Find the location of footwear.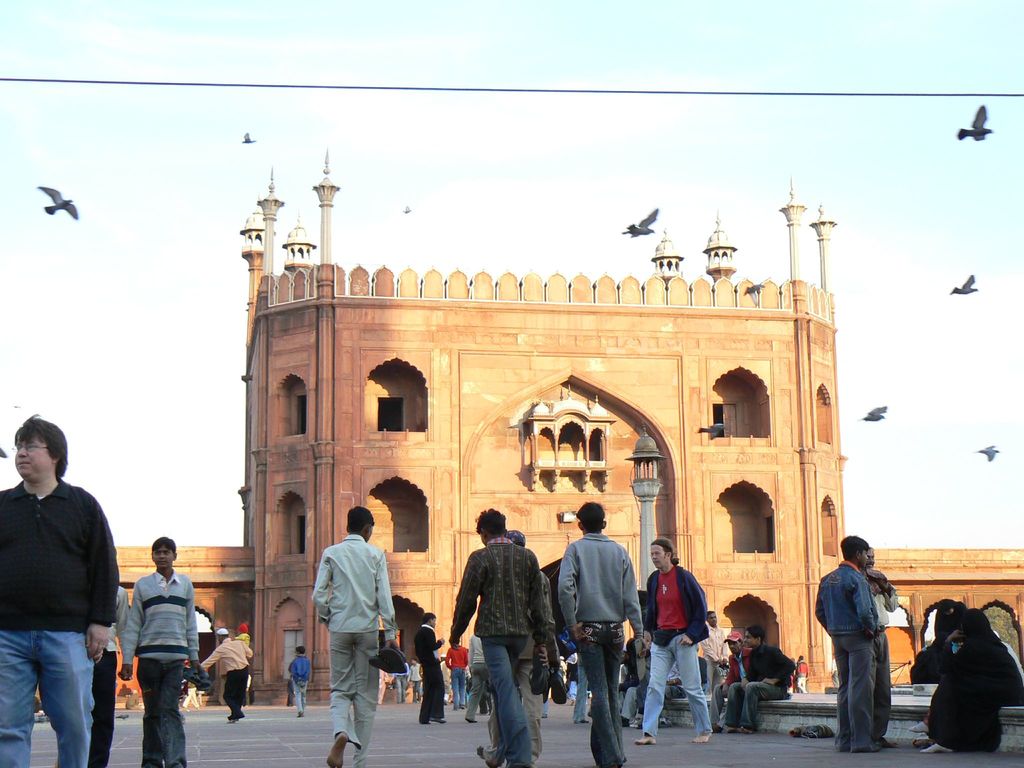
Location: 478, 741, 500, 767.
